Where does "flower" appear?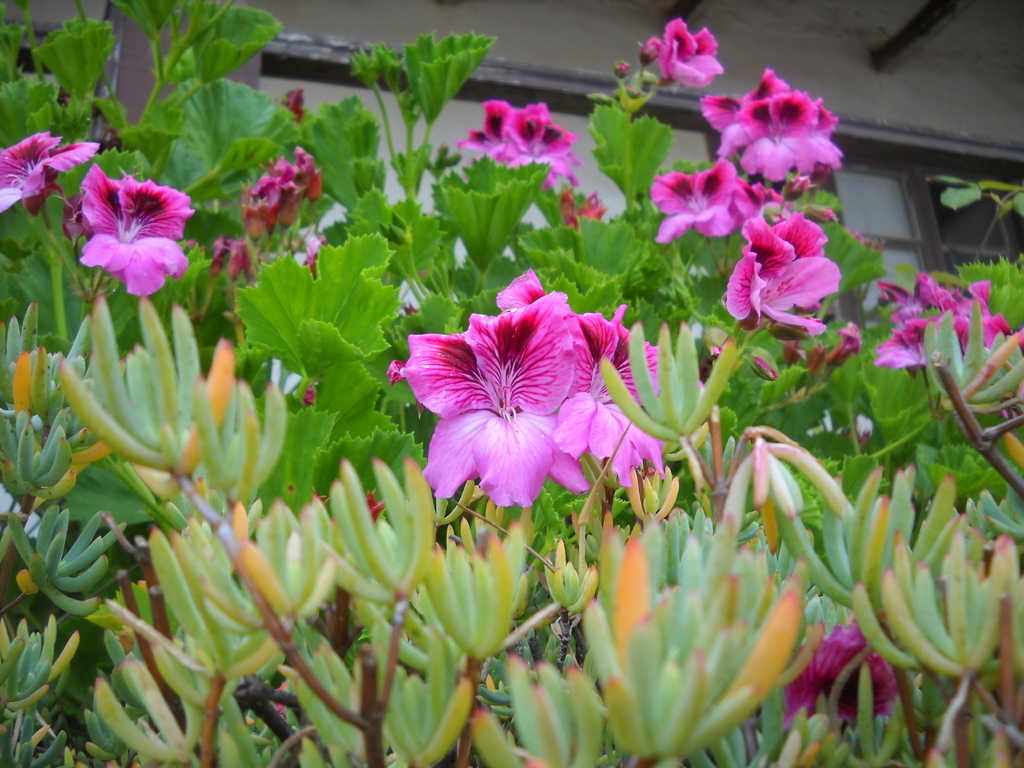
Appears at <region>459, 102, 509, 154</region>.
